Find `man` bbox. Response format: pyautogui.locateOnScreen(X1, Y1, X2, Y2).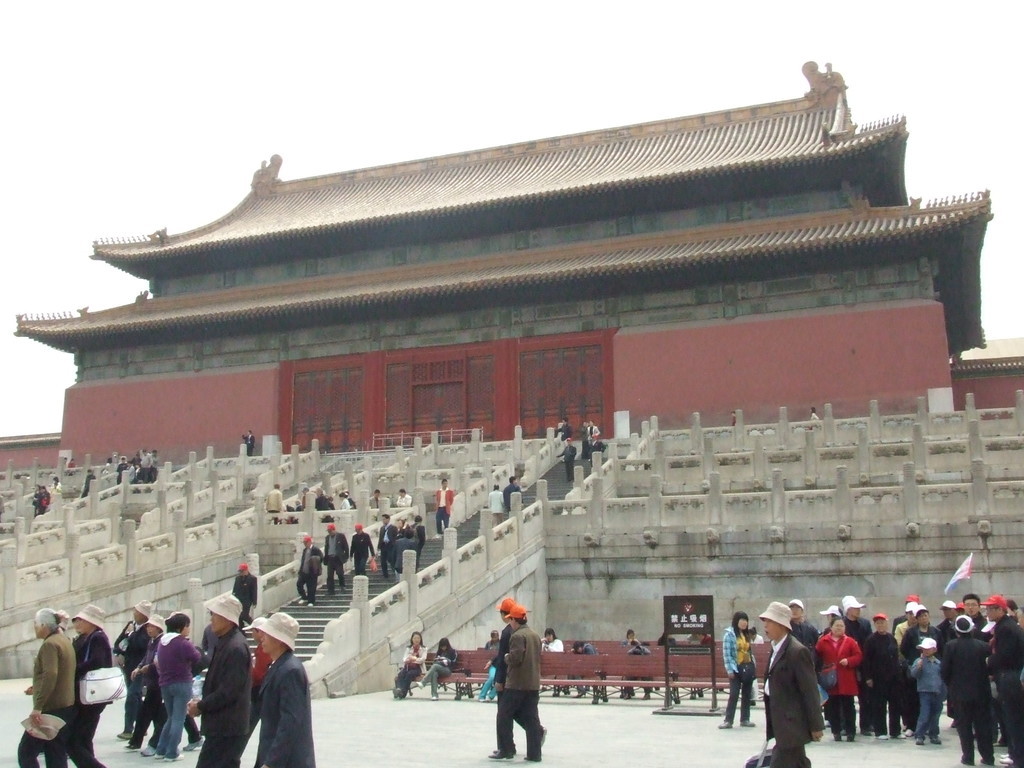
pyautogui.locateOnScreen(940, 611, 998, 767).
